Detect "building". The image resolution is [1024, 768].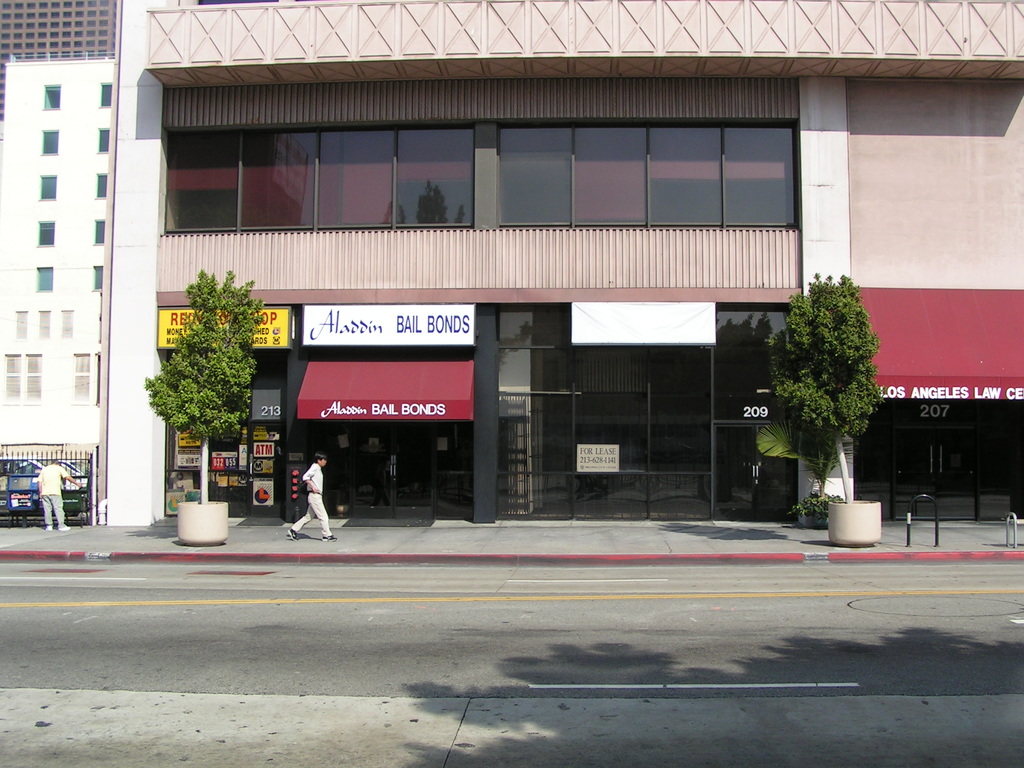
crop(0, 0, 118, 524).
